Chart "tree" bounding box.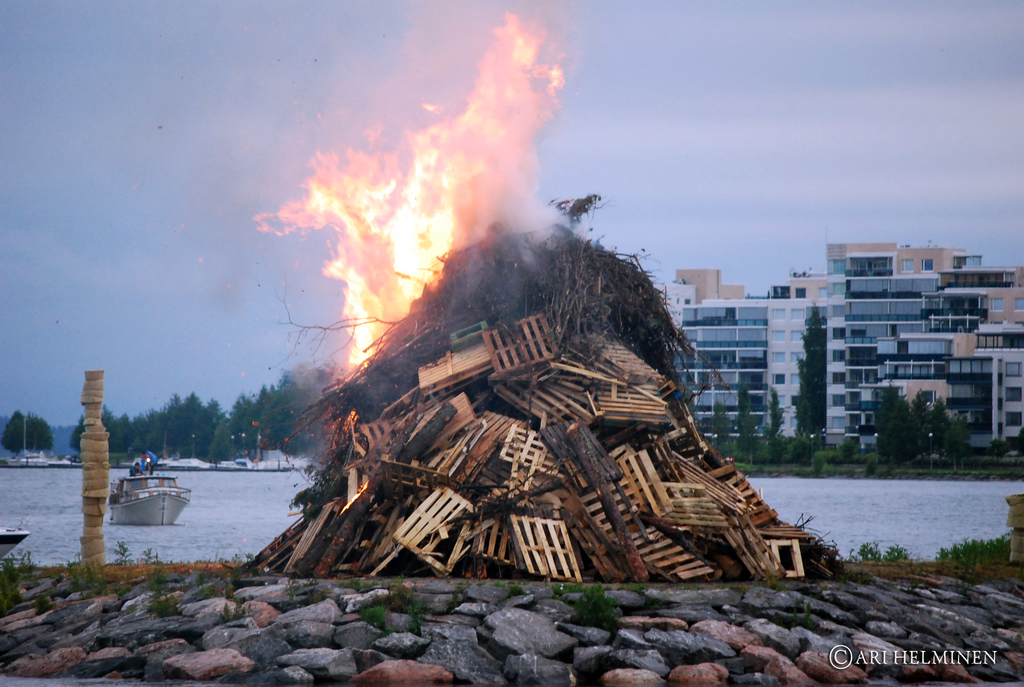
Charted: box=[209, 415, 238, 459].
